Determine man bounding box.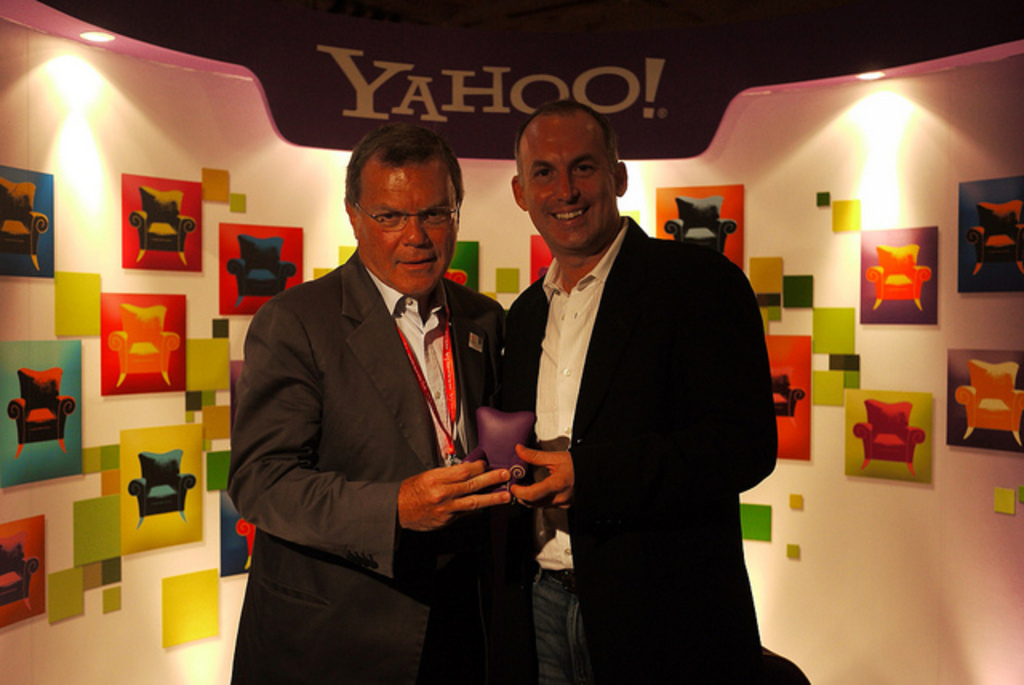
Determined: 498, 98, 782, 683.
